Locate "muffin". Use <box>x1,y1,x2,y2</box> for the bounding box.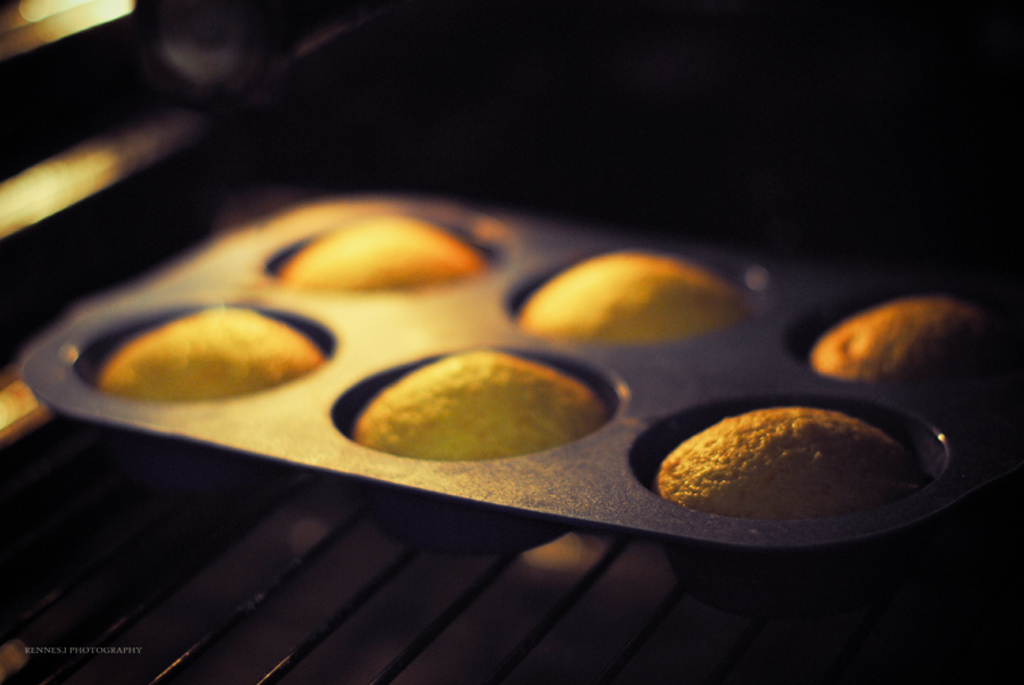
<box>353,344,612,463</box>.
